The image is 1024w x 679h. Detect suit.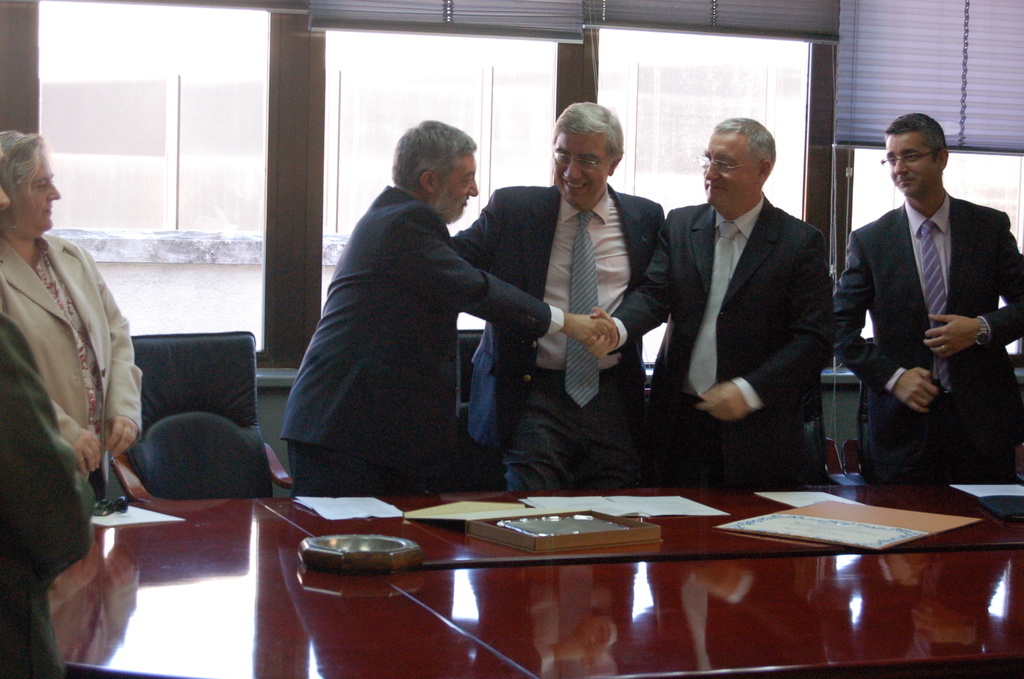
Detection: {"x1": 0, "y1": 311, "x2": 99, "y2": 678}.
